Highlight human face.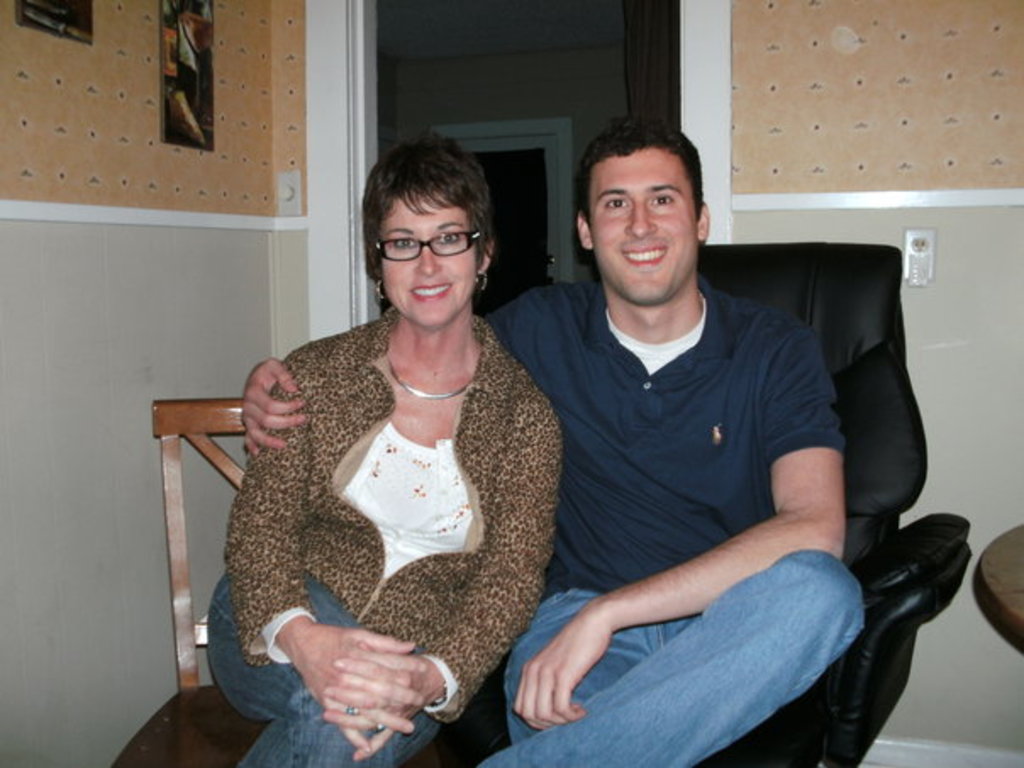
Highlighted region: region(590, 146, 698, 303).
